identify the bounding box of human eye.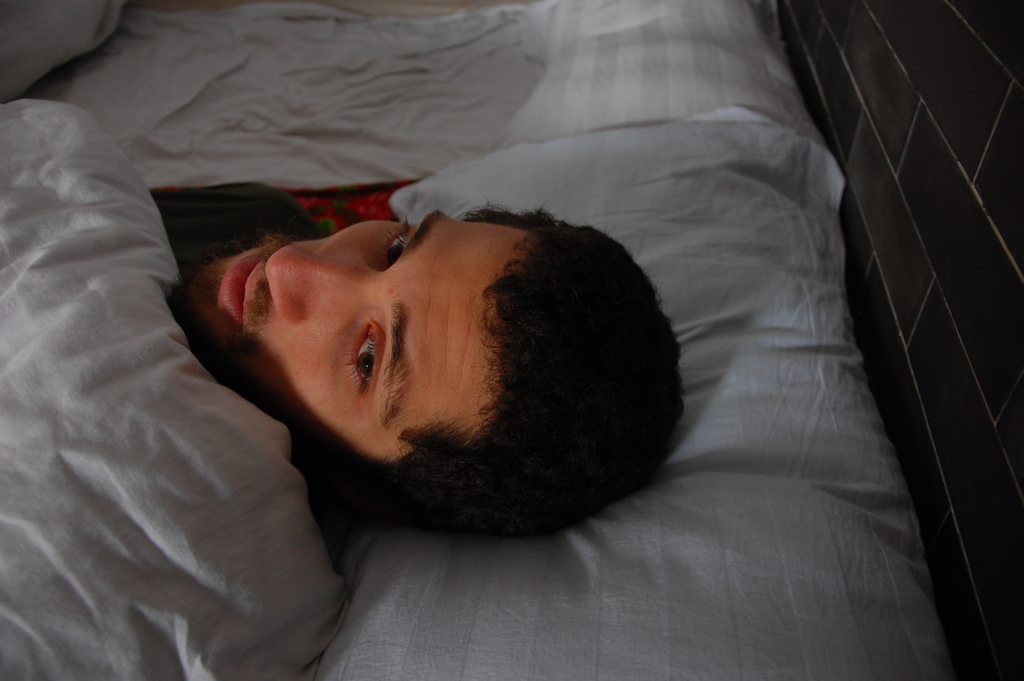
rect(375, 214, 417, 272).
